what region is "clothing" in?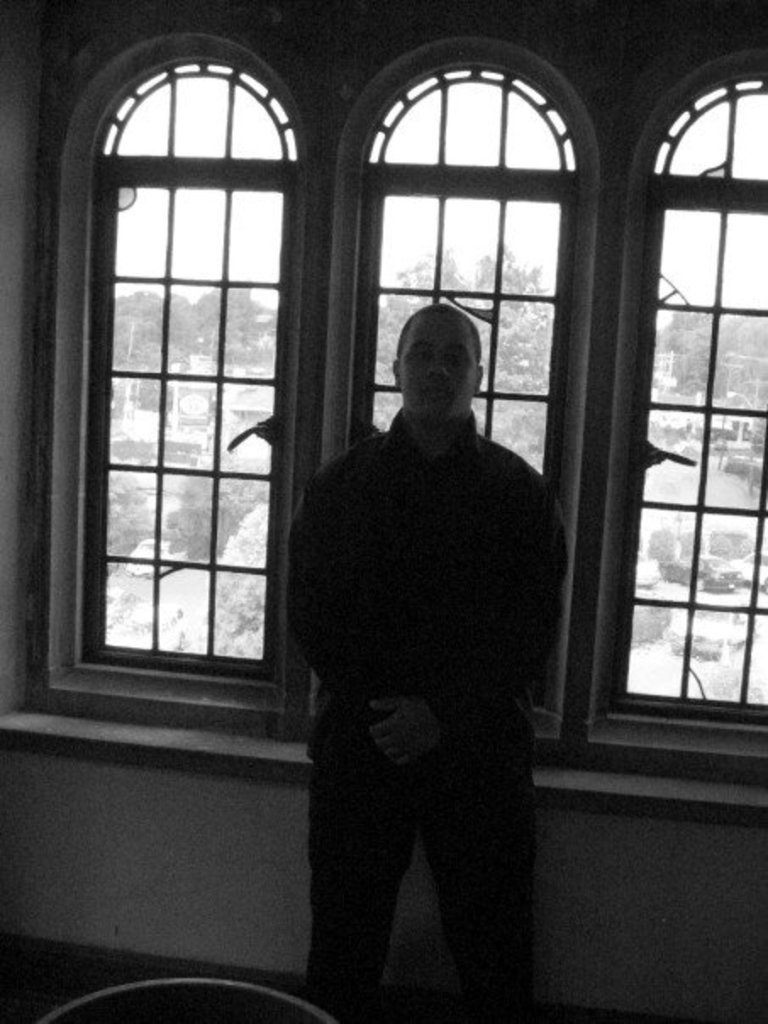
<box>297,407,566,1022</box>.
